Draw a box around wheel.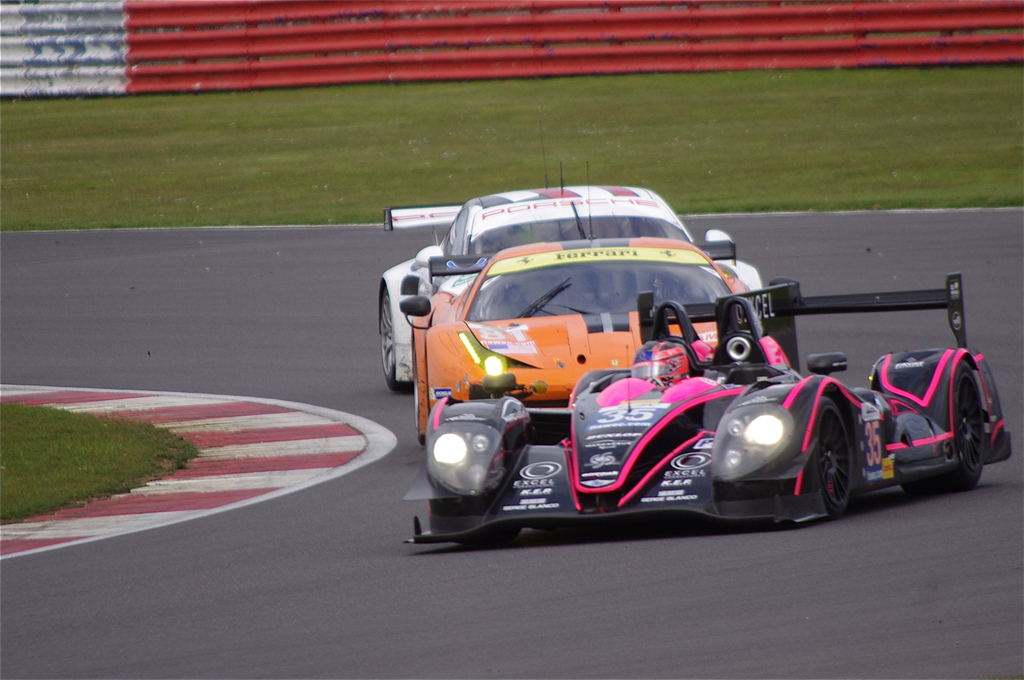
bbox(457, 517, 523, 550).
